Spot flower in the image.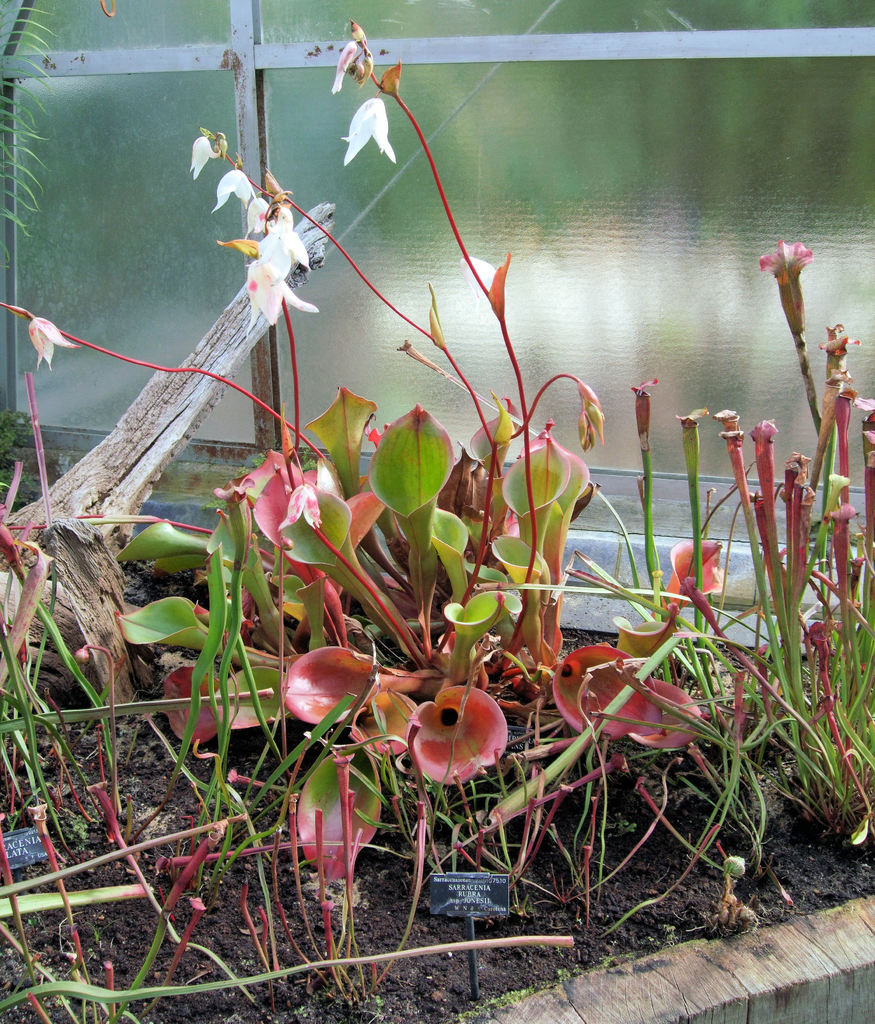
flower found at 276/486/323/531.
